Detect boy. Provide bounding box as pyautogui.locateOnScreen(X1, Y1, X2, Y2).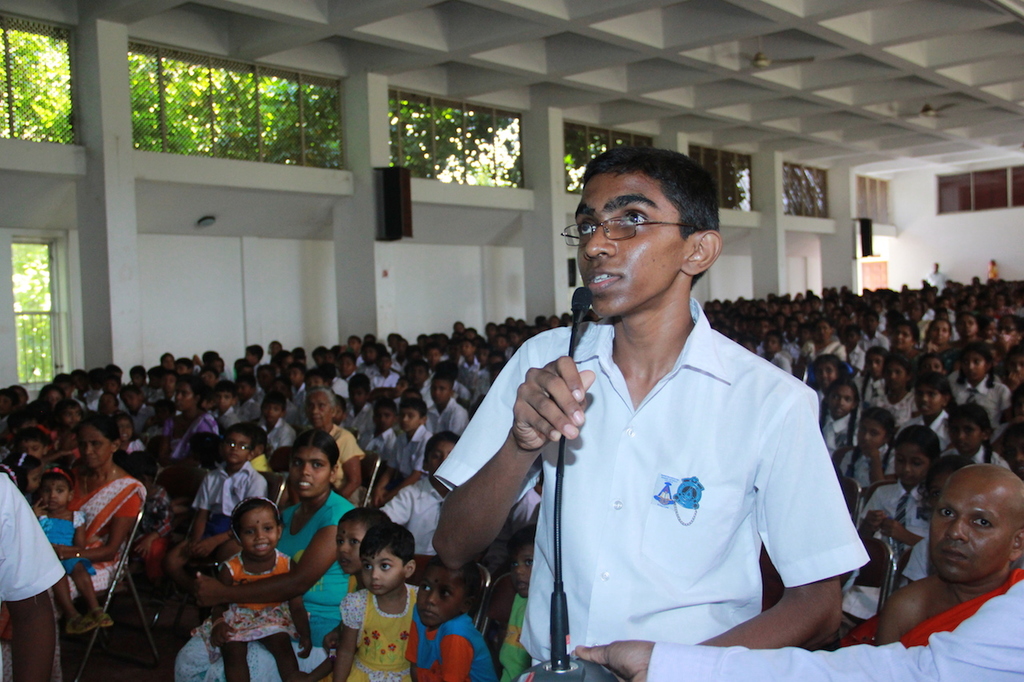
pyautogui.locateOnScreen(168, 425, 268, 588).
